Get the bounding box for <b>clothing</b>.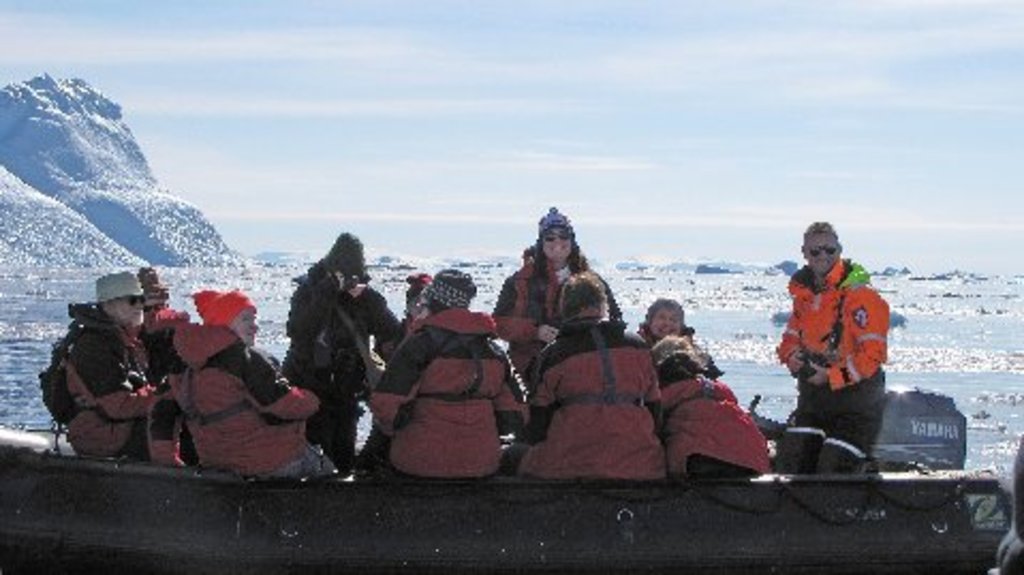
<bbox>374, 318, 519, 498</bbox>.
